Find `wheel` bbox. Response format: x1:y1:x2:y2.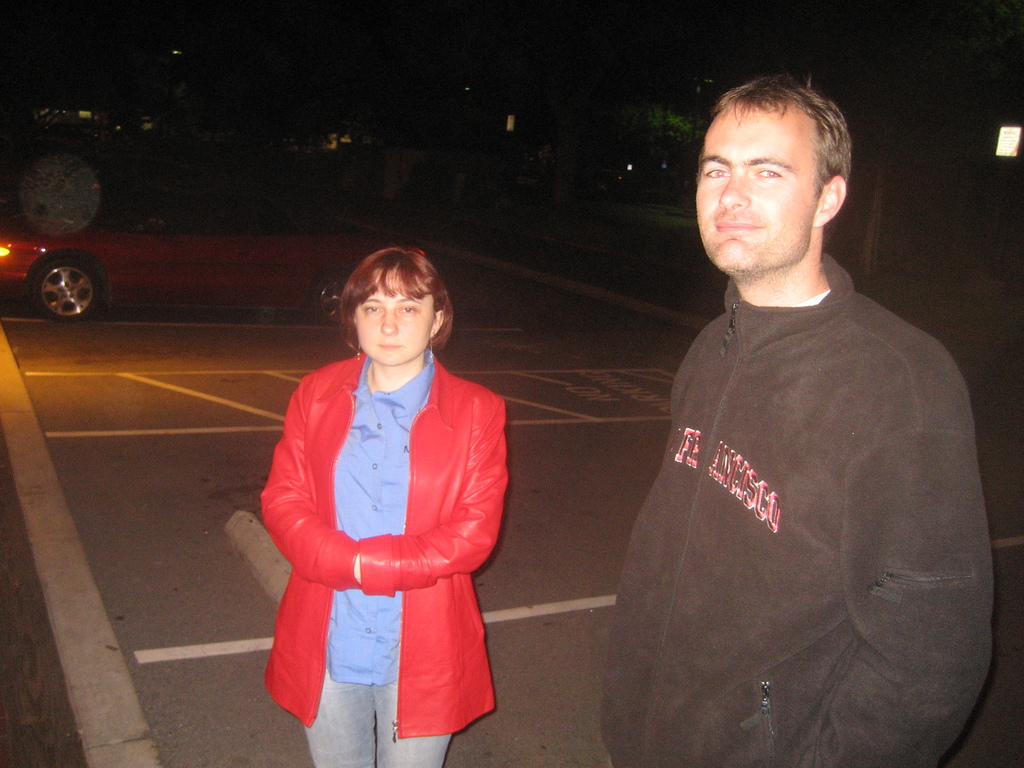
15:238:94:321.
